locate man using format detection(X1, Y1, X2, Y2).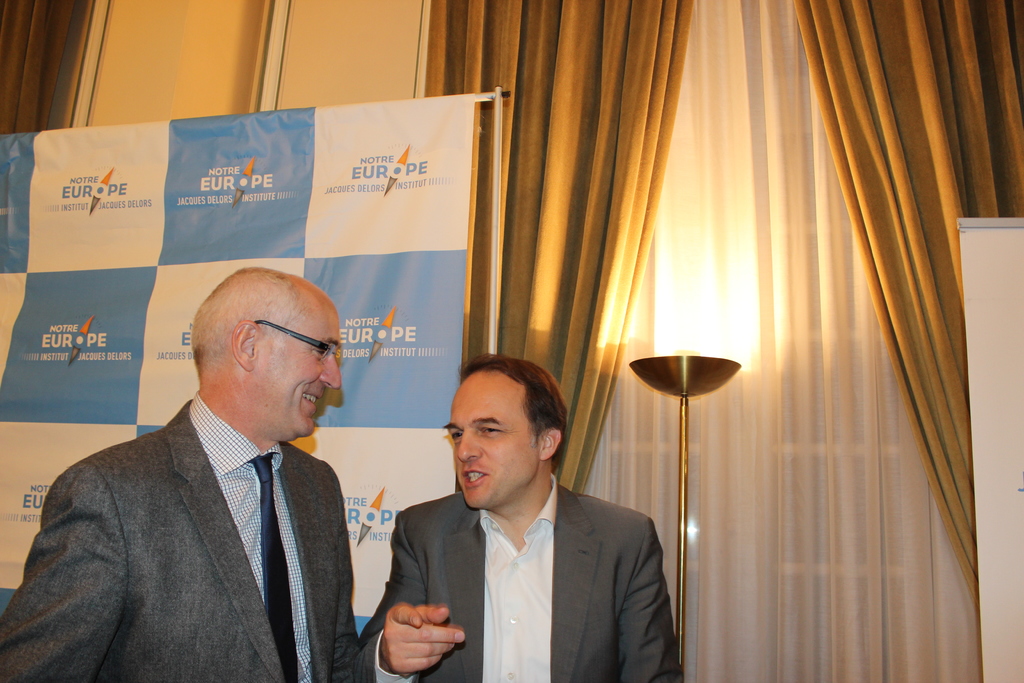
detection(30, 265, 394, 673).
